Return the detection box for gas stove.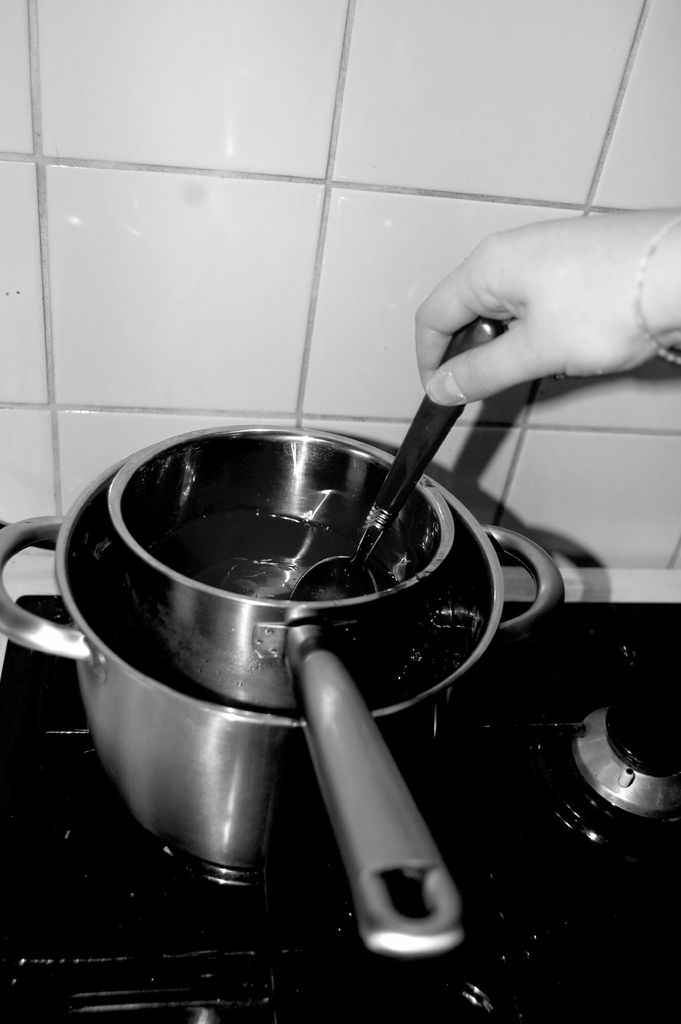
rect(0, 593, 680, 1023).
